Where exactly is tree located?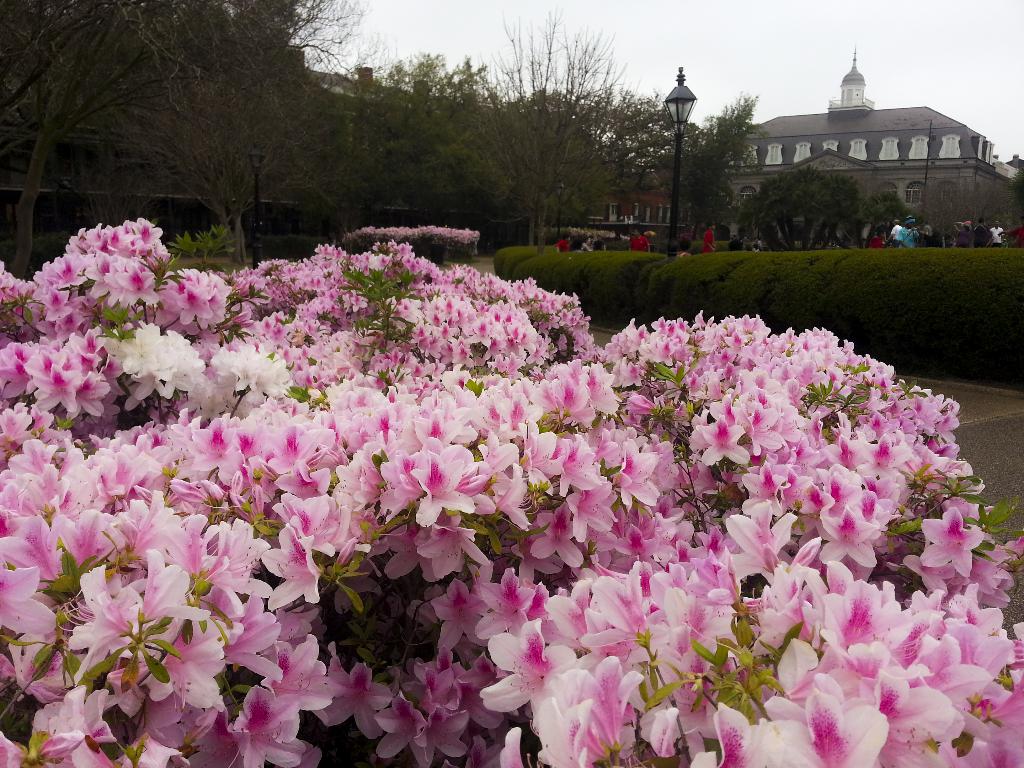
Its bounding box is <box>591,78,716,225</box>.
